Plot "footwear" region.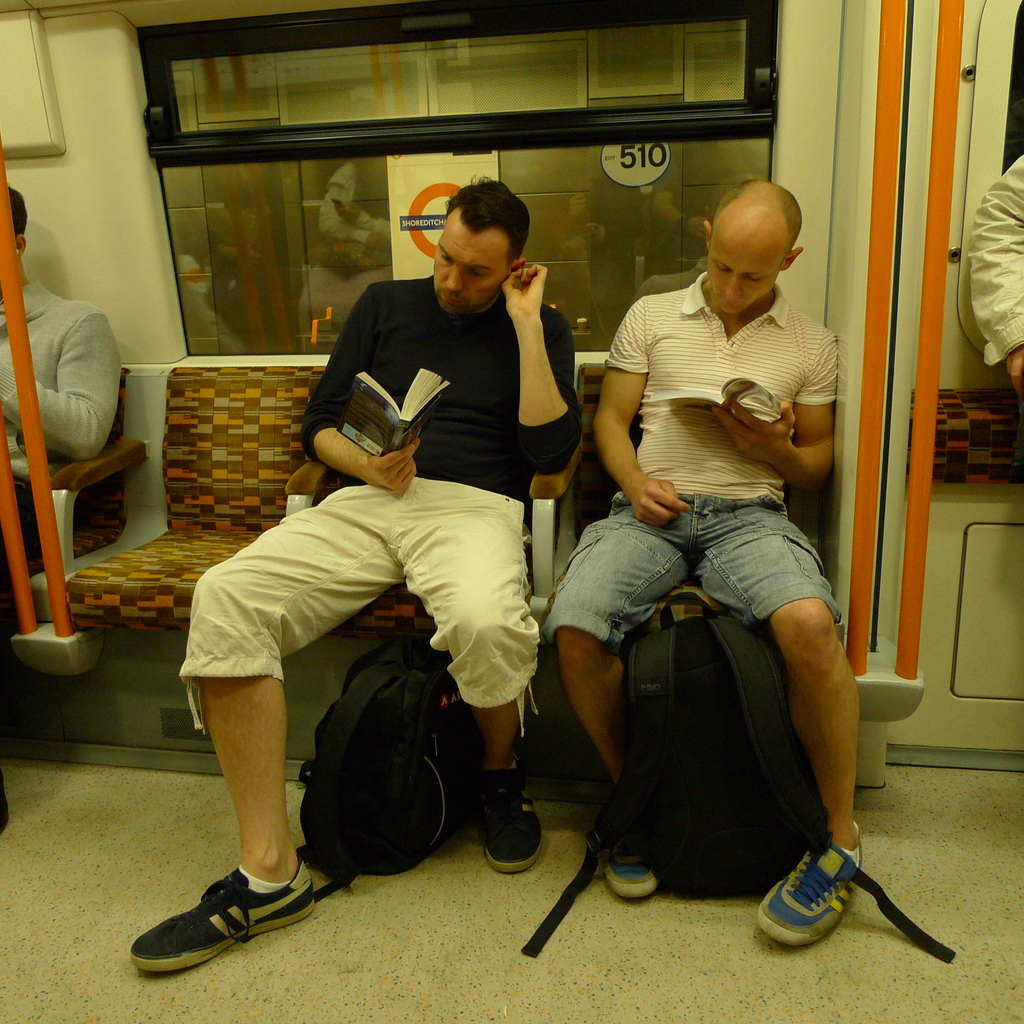
Plotted at (x1=127, y1=863, x2=312, y2=986).
